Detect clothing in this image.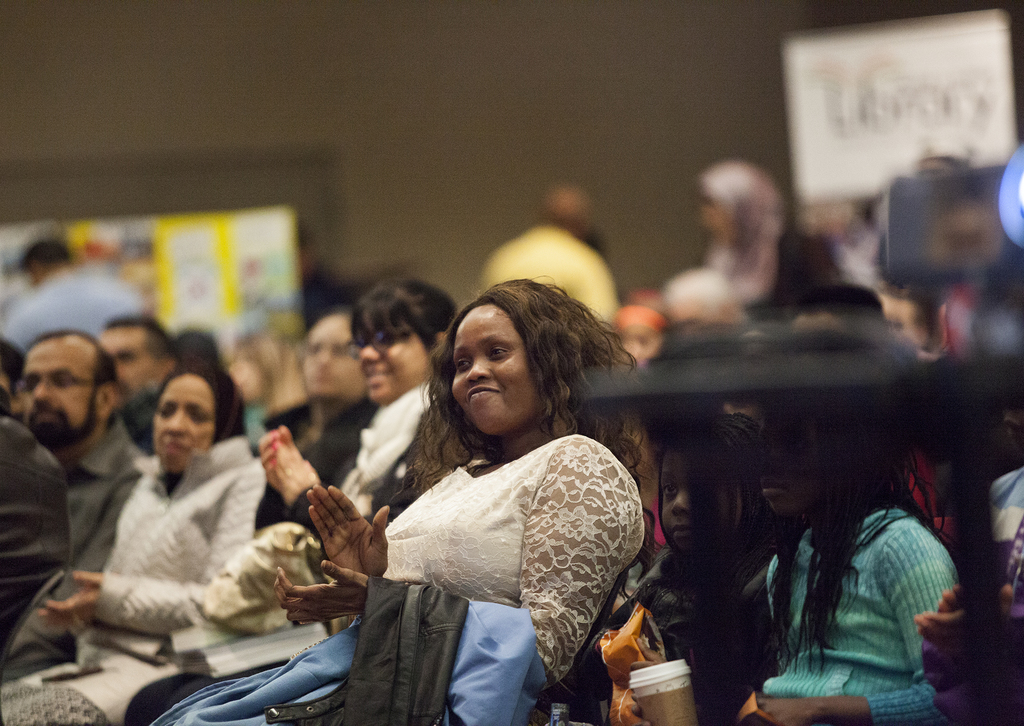
Detection: 482 225 618 332.
